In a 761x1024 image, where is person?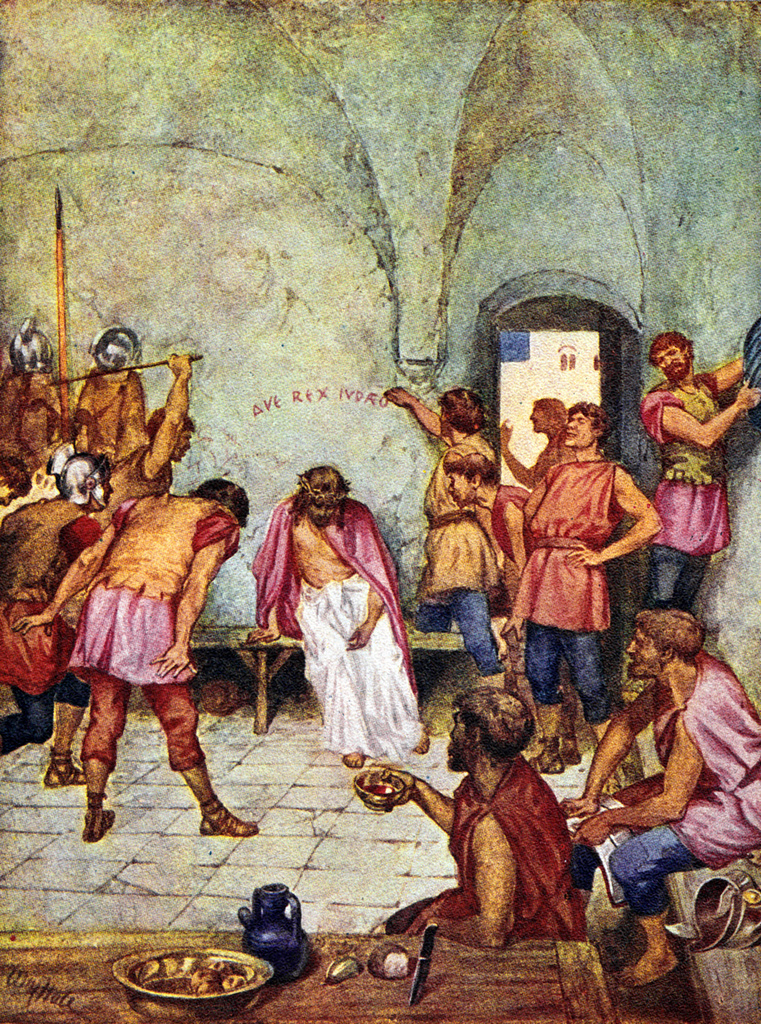
(444,433,541,575).
